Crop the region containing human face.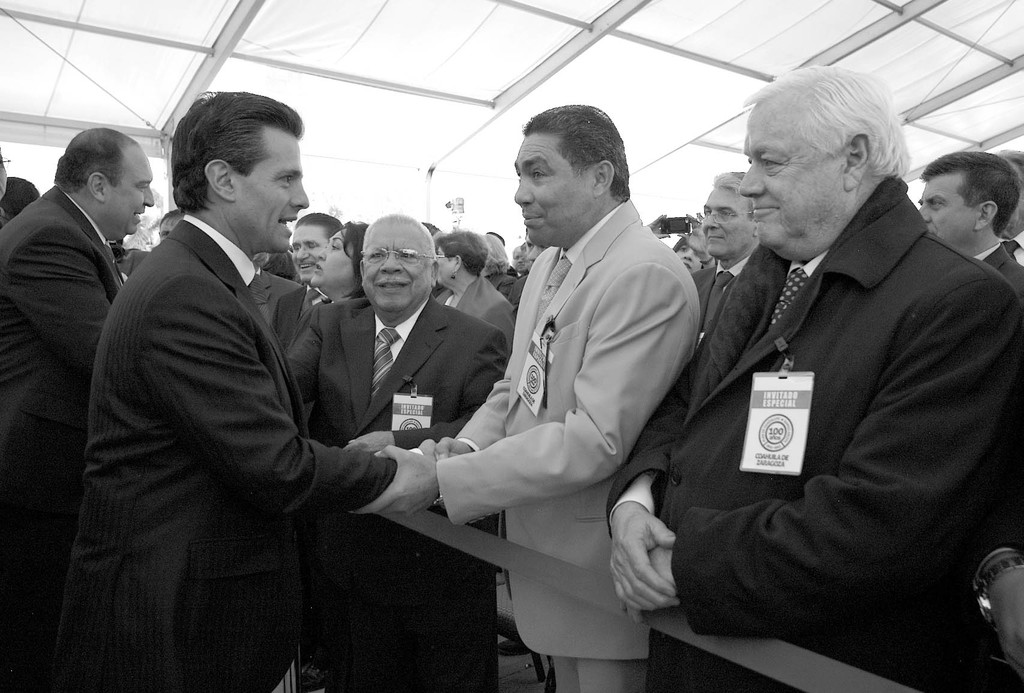
Crop region: <region>916, 173, 980, 243</region>.
